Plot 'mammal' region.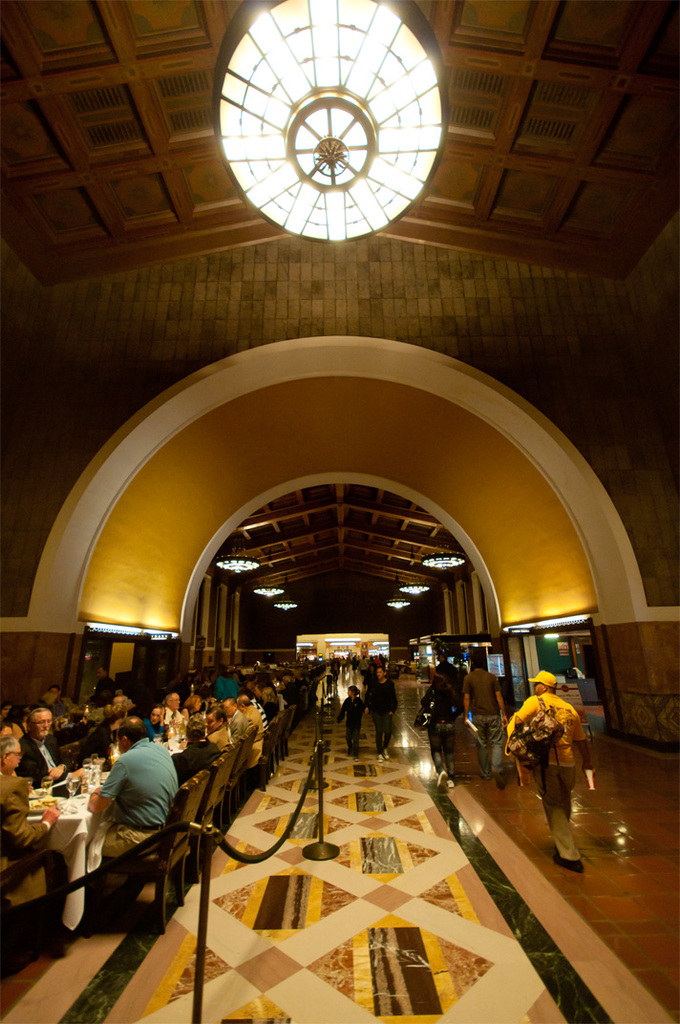
Plotted at {"left": 503, "top": 669, "right": 595, "bottom": 874}.
